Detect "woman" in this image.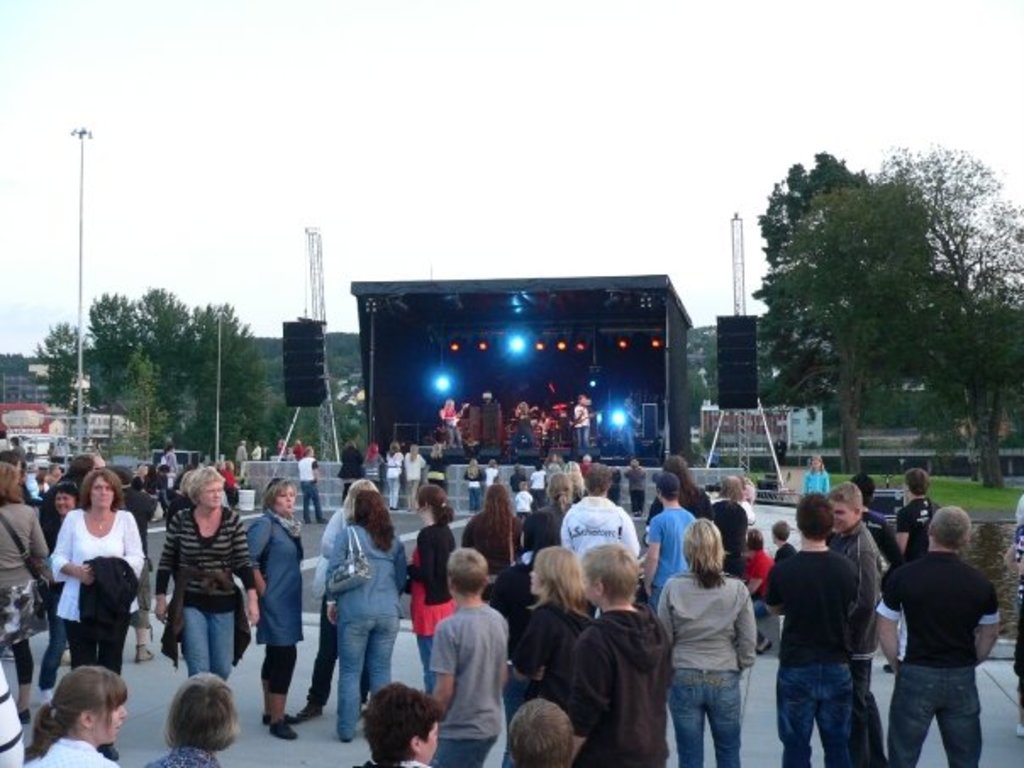
Detection: left=0, top=465, right=51, bottom=724.
